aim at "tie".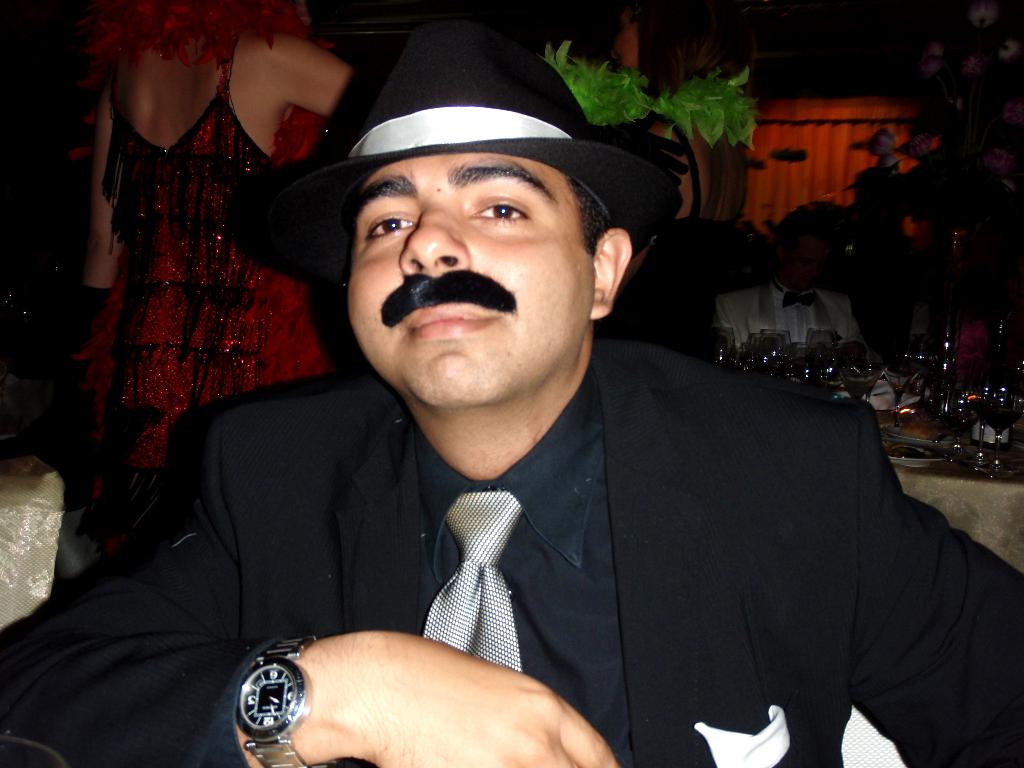
Aimed at 424, 491, 524, 667.
